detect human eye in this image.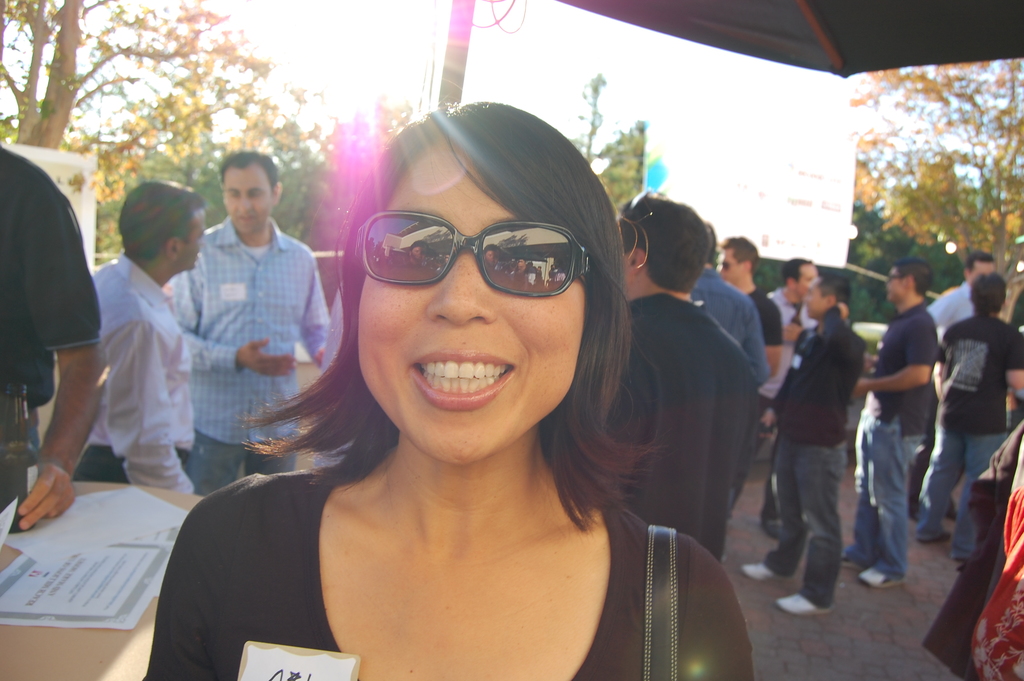
Detection: <region>249, 189, 261, 202</region>.
